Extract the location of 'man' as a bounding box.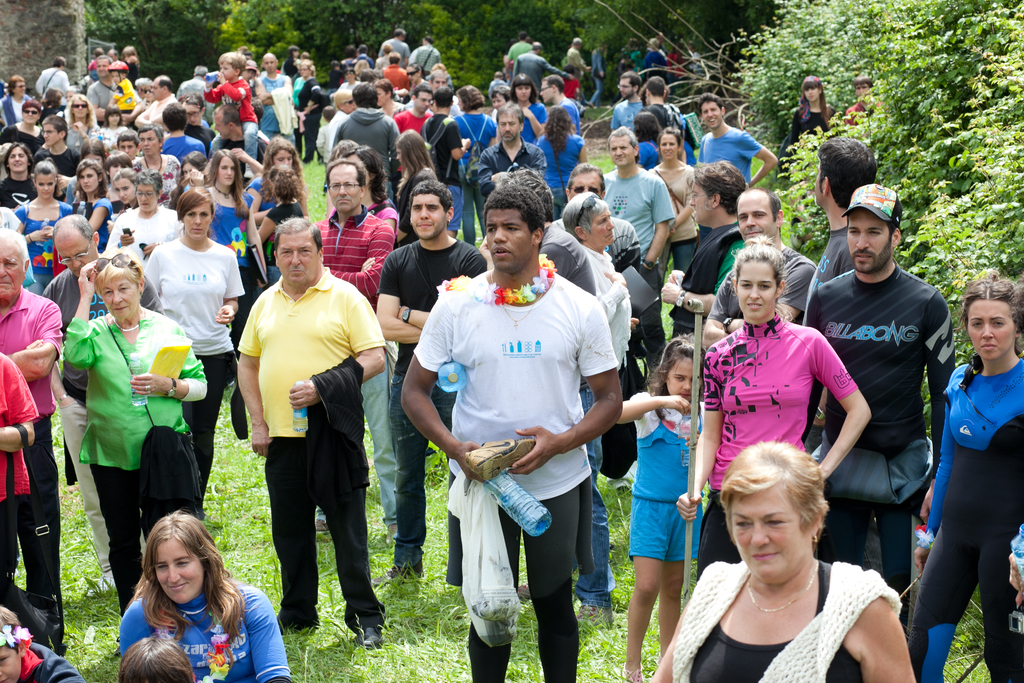
207 99 271 182.
